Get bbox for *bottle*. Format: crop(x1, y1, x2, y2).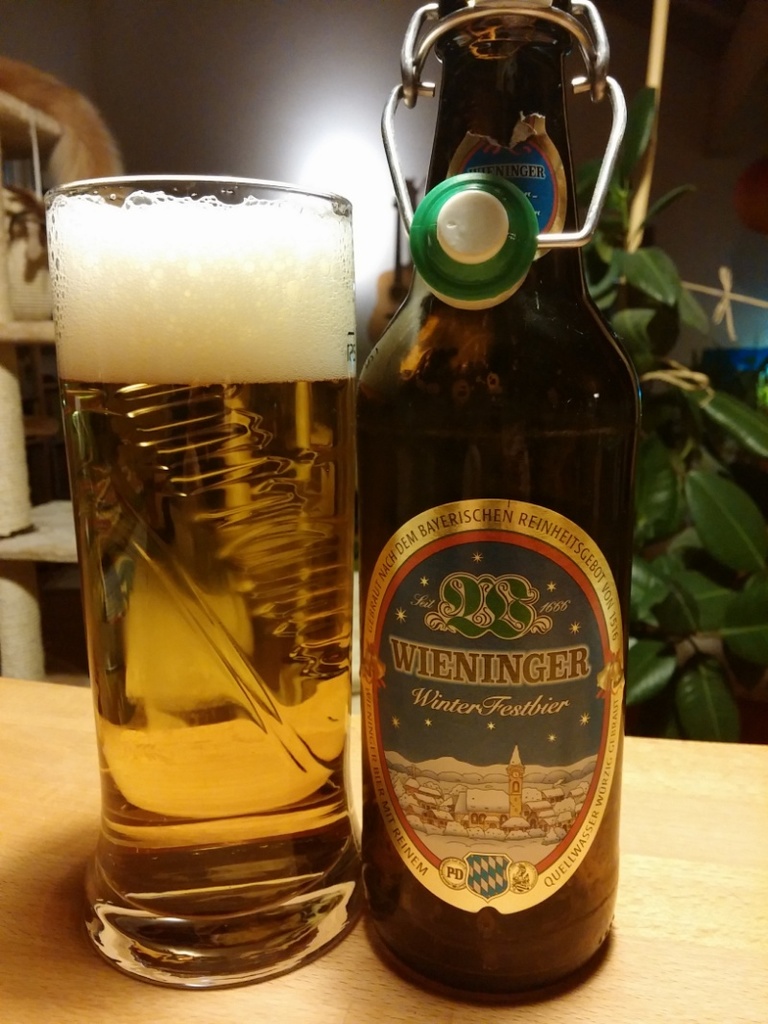
crop(337, 24, 645, 997).
